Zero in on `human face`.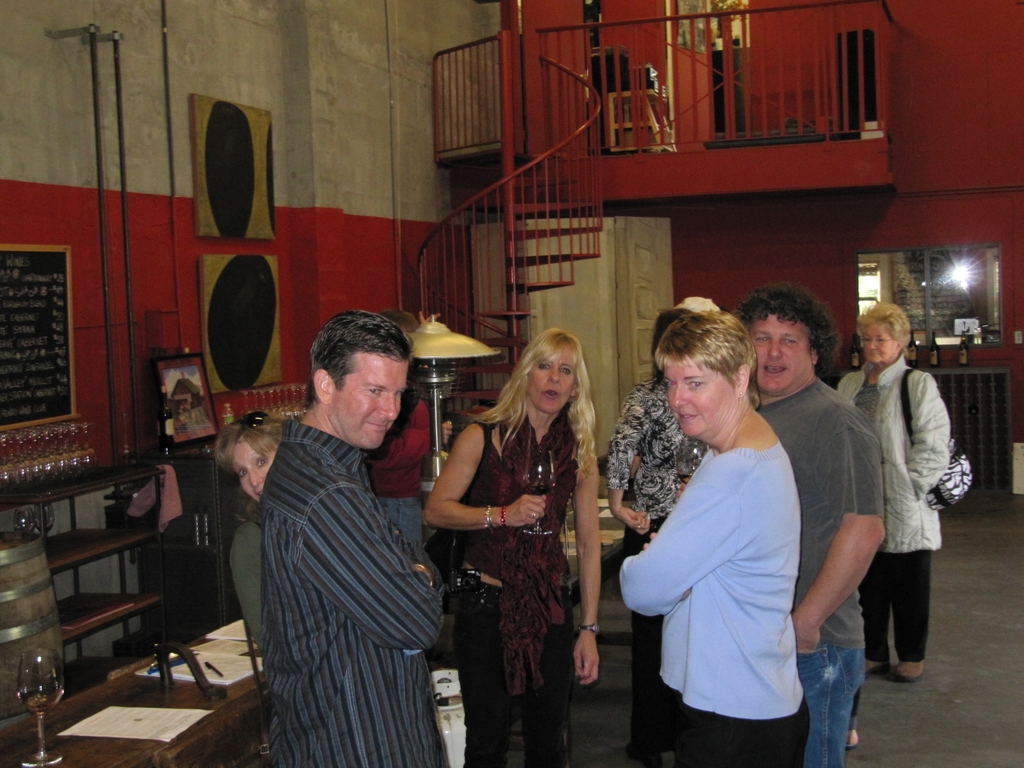
Zeroed in: detection(744, 316, 815, 385).
